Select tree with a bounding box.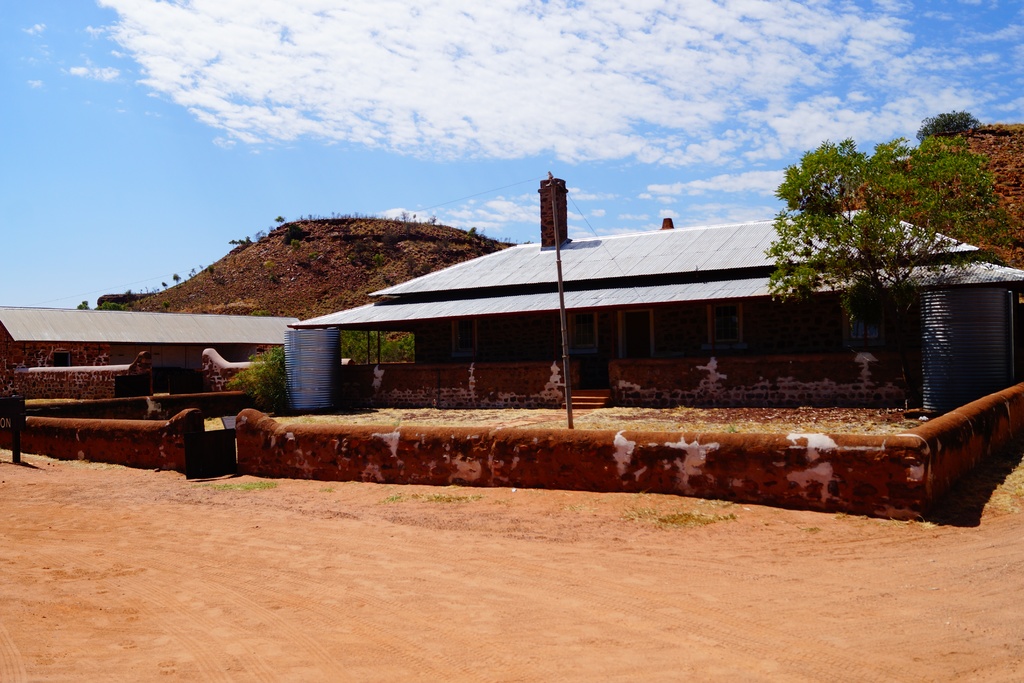
{"left": 273, "top": 217, "right": 284, "bottom": 226}.
